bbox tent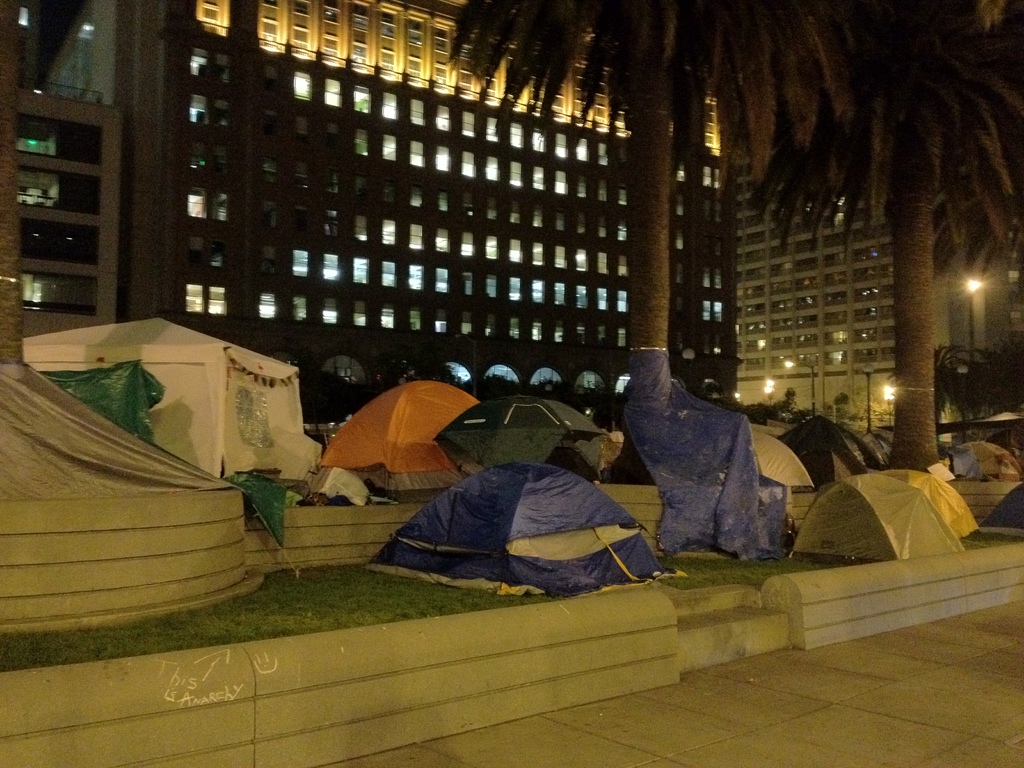
l=437, t=391, r=620, b=492
